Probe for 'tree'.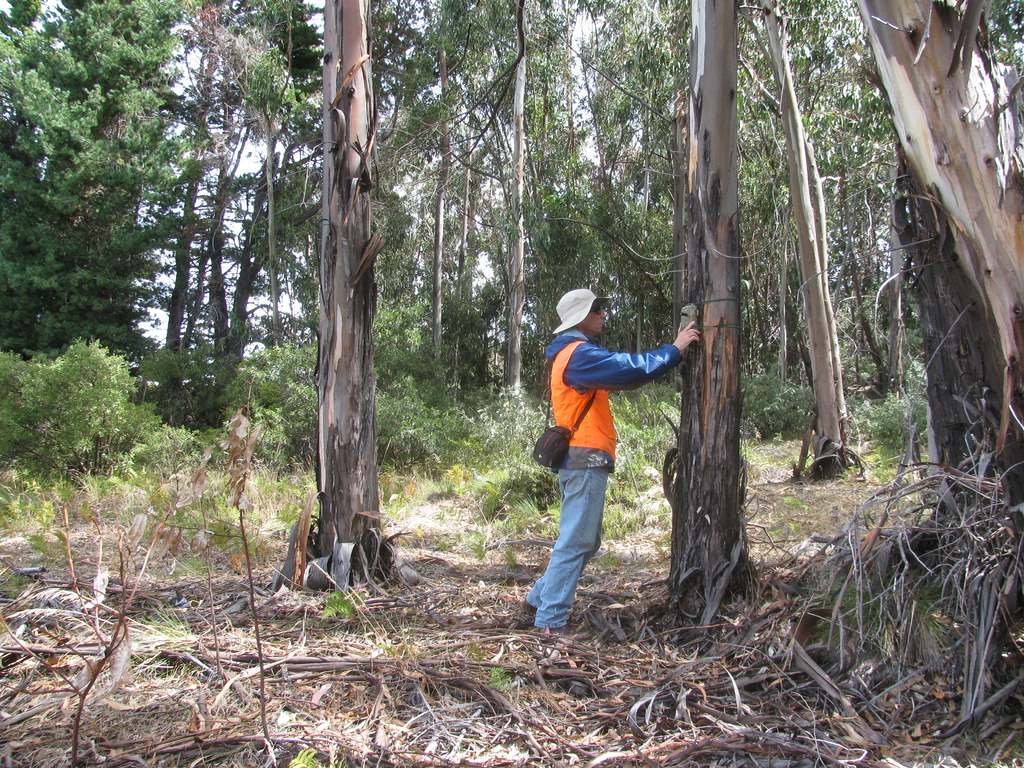
Probe result: bbox=[20, 311, 147, 506].
